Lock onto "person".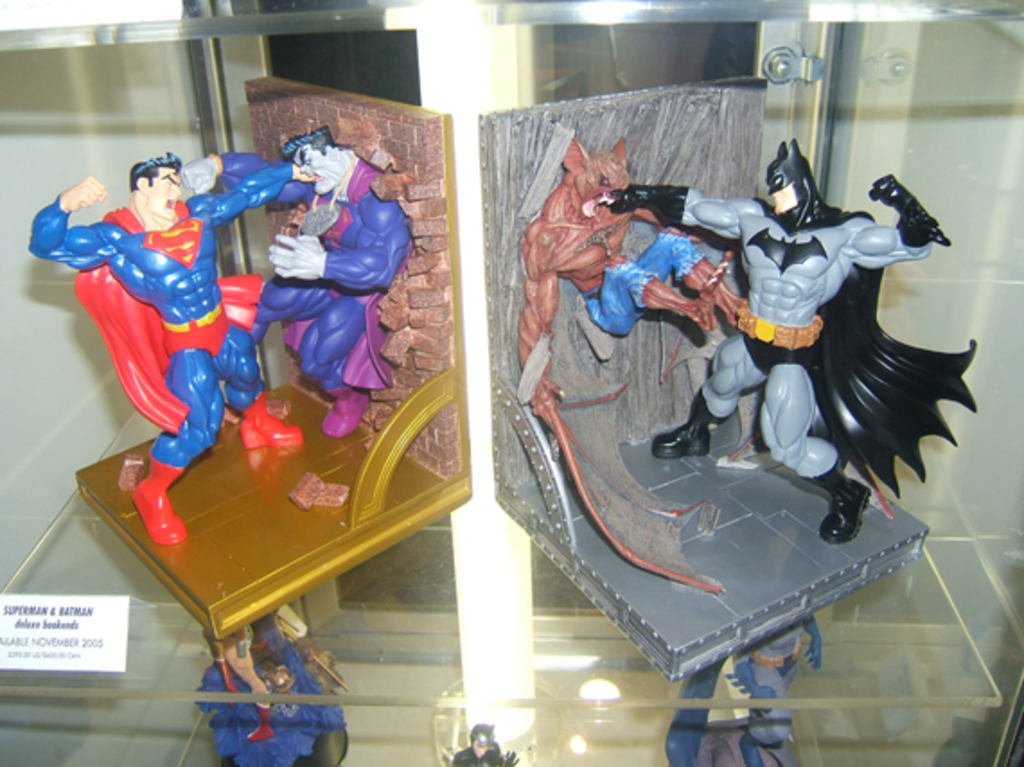
Locked: 257:128:410:438.
